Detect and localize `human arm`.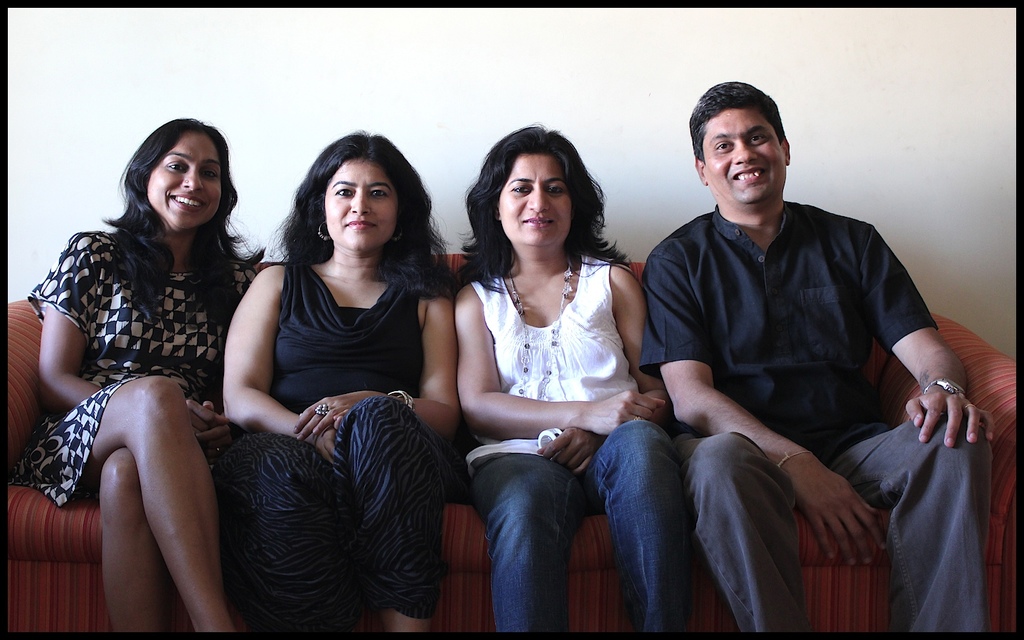
Localized at [x1=872, y1=204, x2=991, y2=446].
